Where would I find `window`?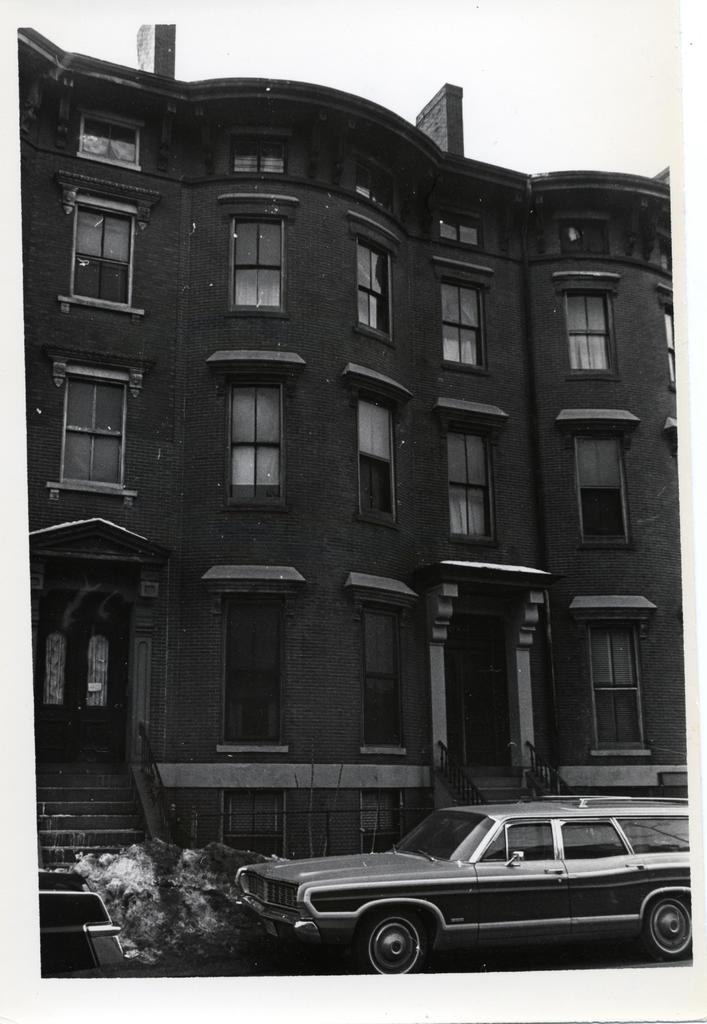
At [x1=207, y1=349, x2=315, y2=495].
